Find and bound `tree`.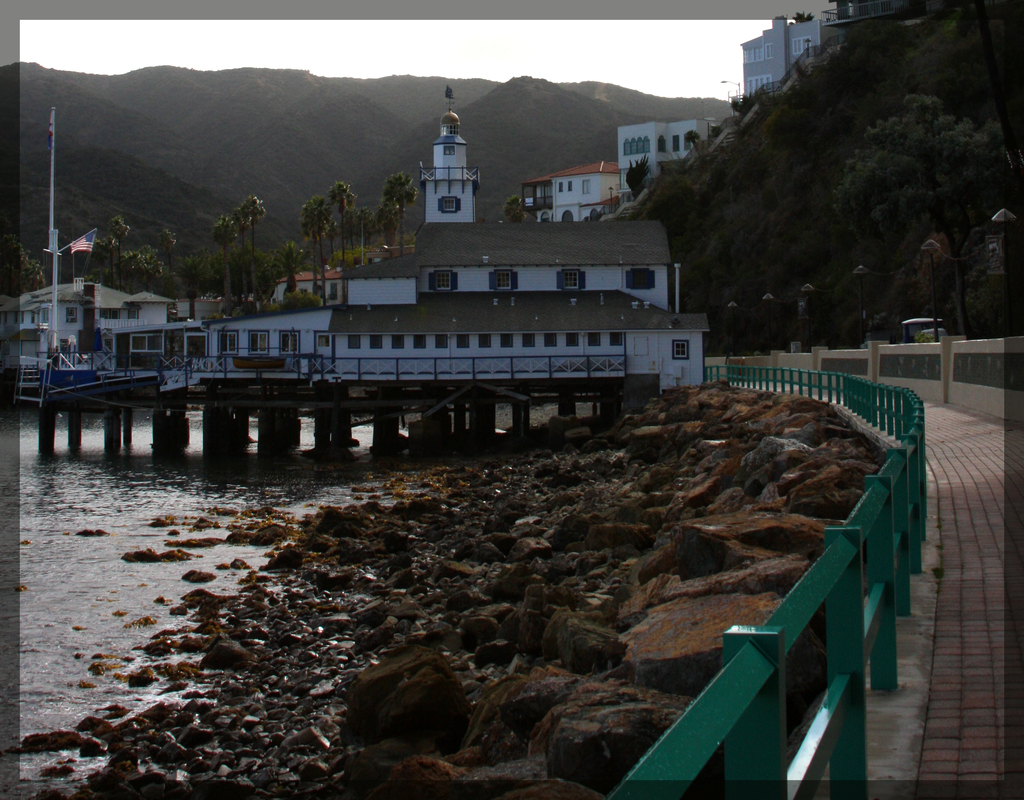
Bound: <bbox>299, 192, 330, 304</bbox>.
